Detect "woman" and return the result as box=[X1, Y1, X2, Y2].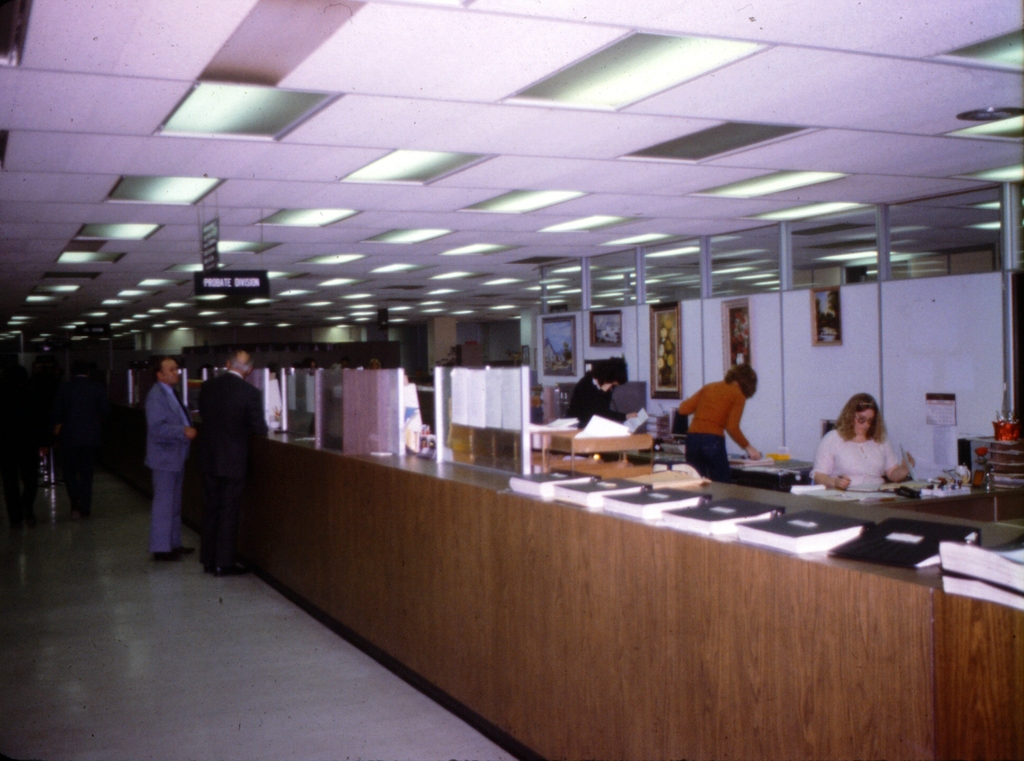
box=[815, 398, 932, 501].
